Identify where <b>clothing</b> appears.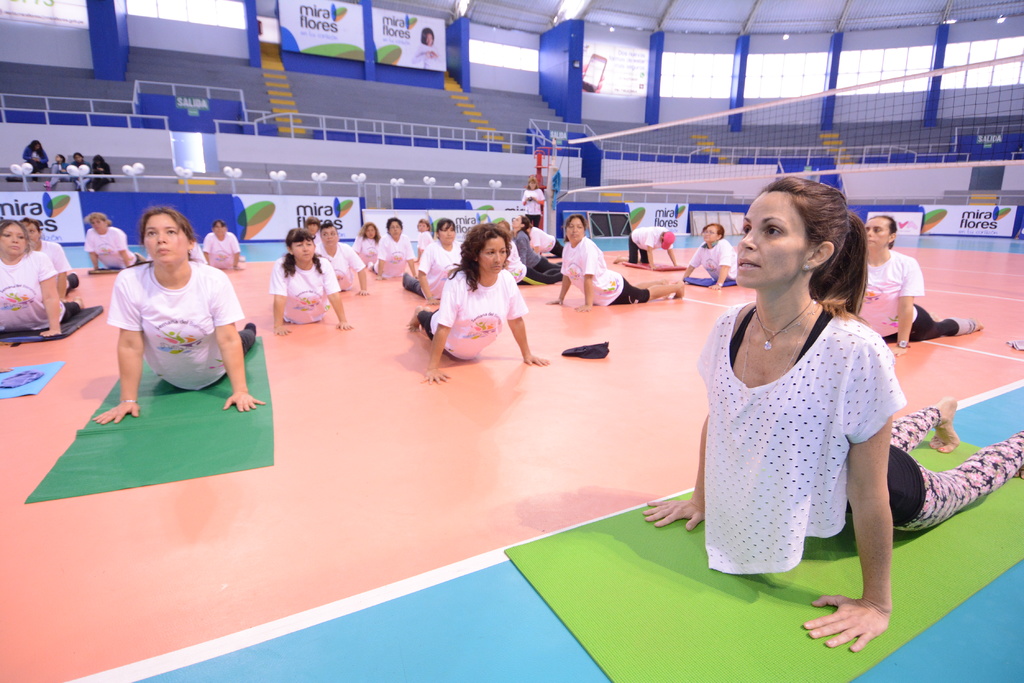
Appears at detection(68, 156, 93, 189).
